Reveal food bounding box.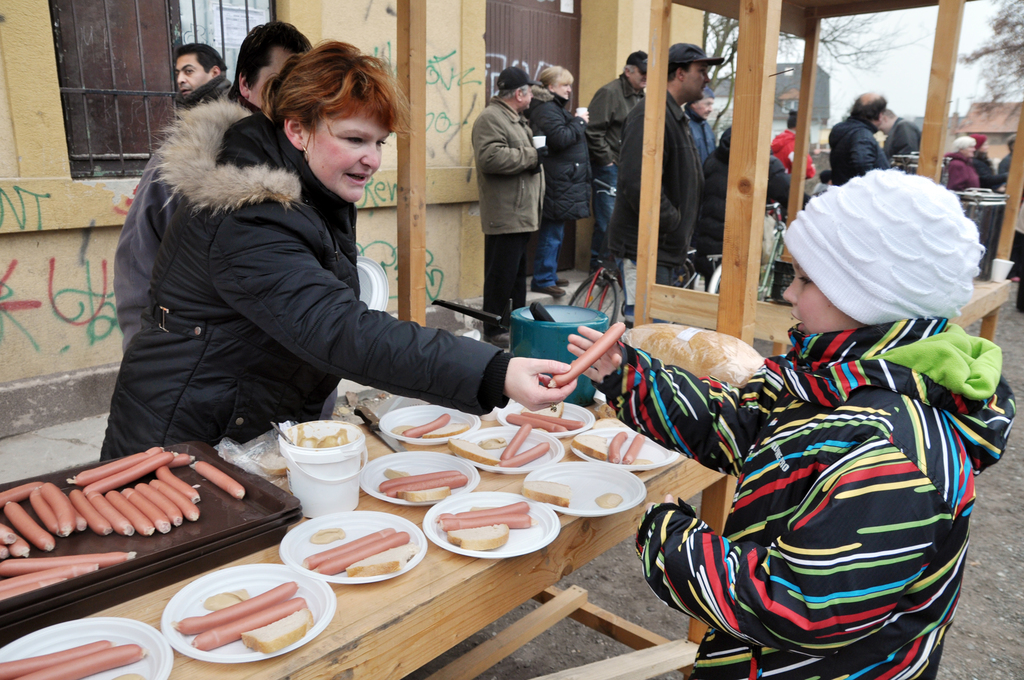
Revealed: <box>573,429,652,461</box>.
